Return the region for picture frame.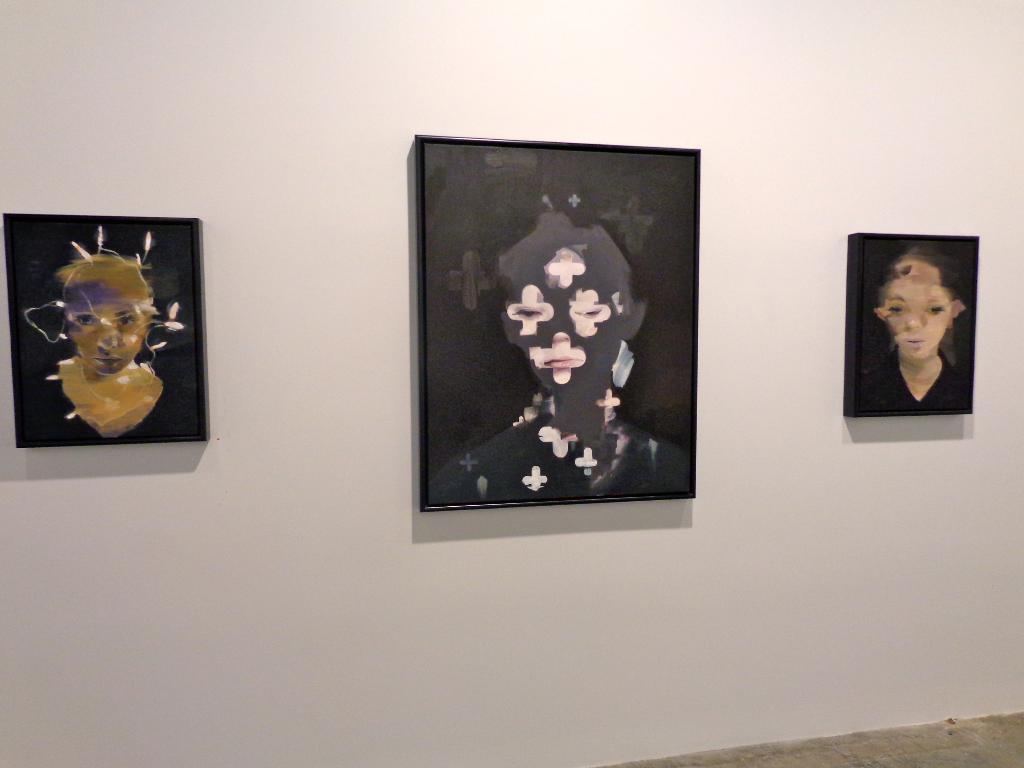
pyautogui.locateOnScreen(844, 230, 979, 418).
